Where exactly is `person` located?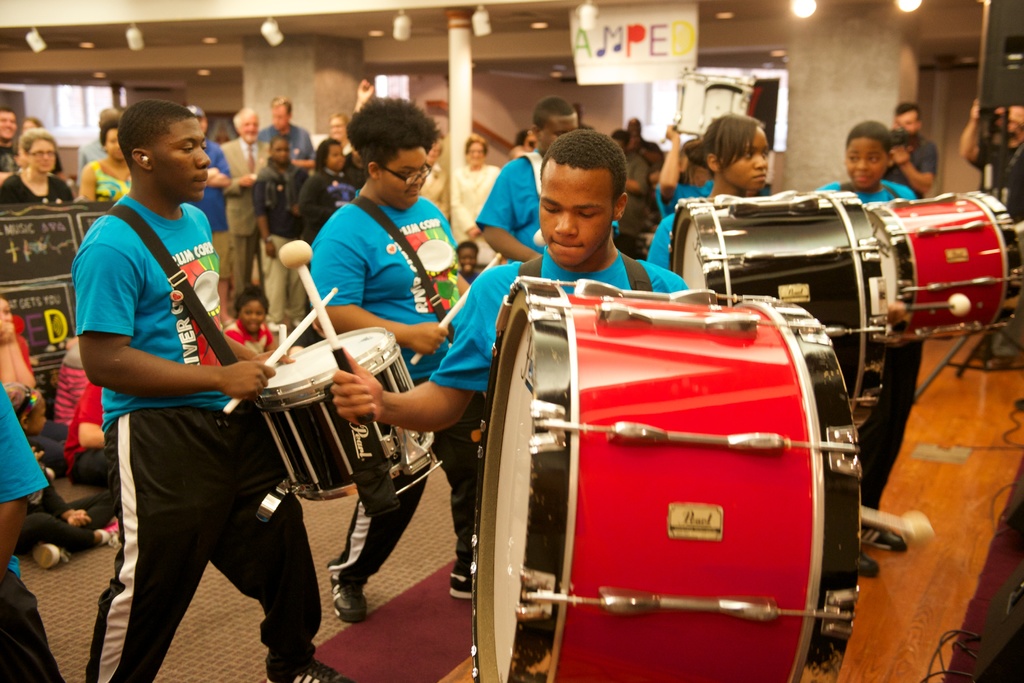
Its bounding box is (x1=454, y1=236, x2=490, y2=287).
